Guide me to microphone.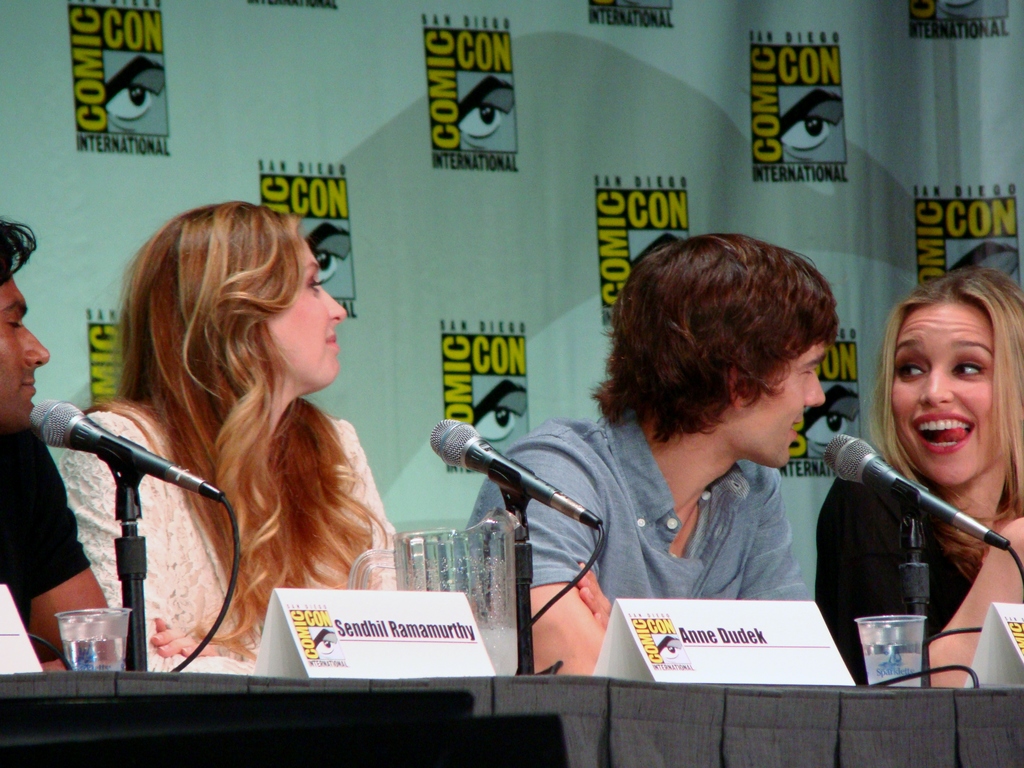
Guidance: <region>817, 430, 1011, 559</region>.
